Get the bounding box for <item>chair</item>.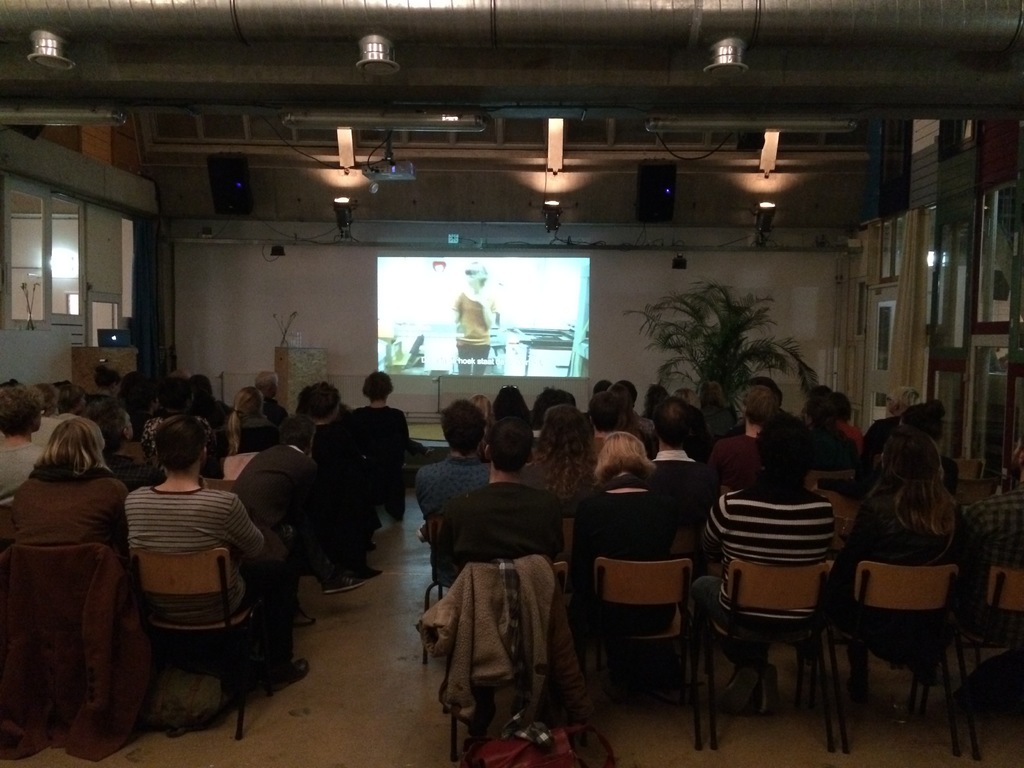
0,545,153,743.
